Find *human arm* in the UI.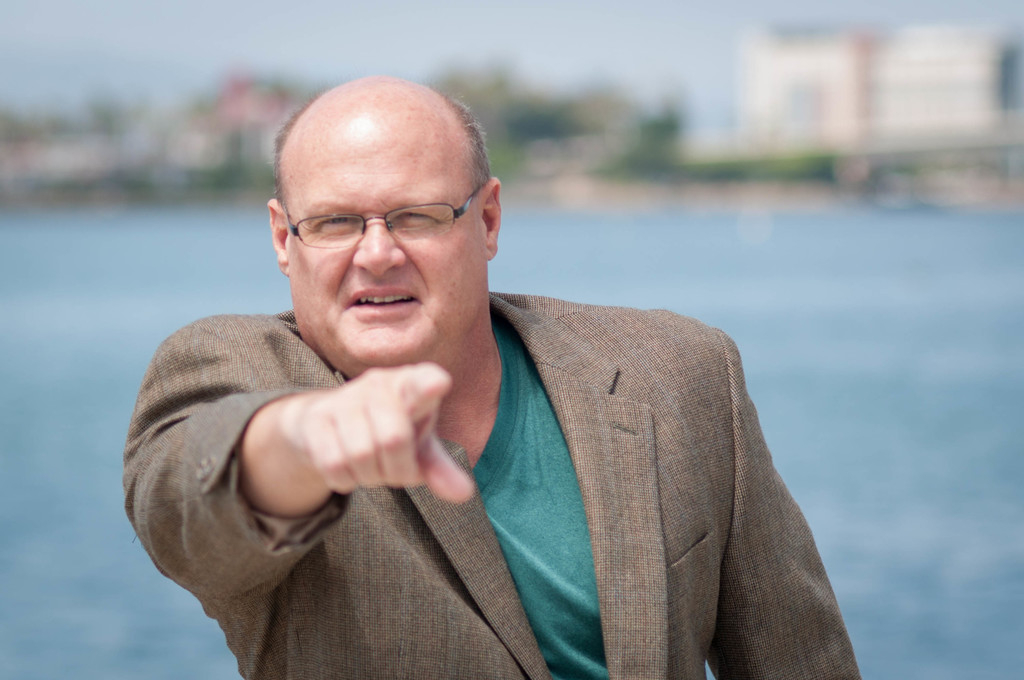
UI element at (167,321,481,607).
